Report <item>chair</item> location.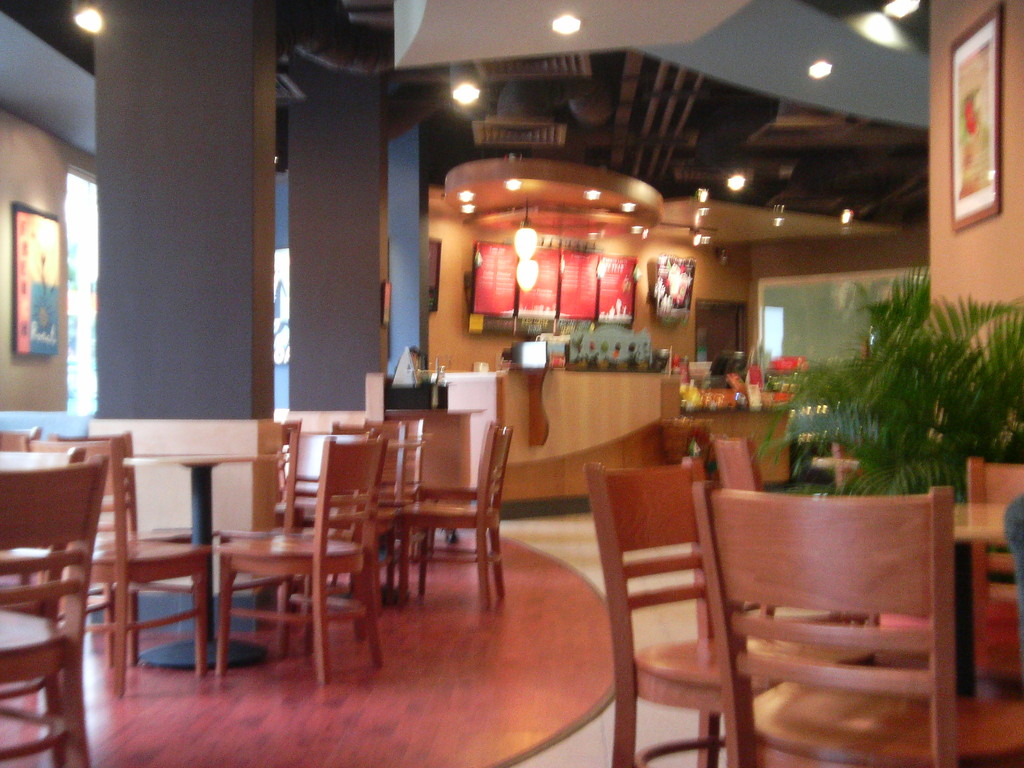
Report: (0, 451, 86, 765).
